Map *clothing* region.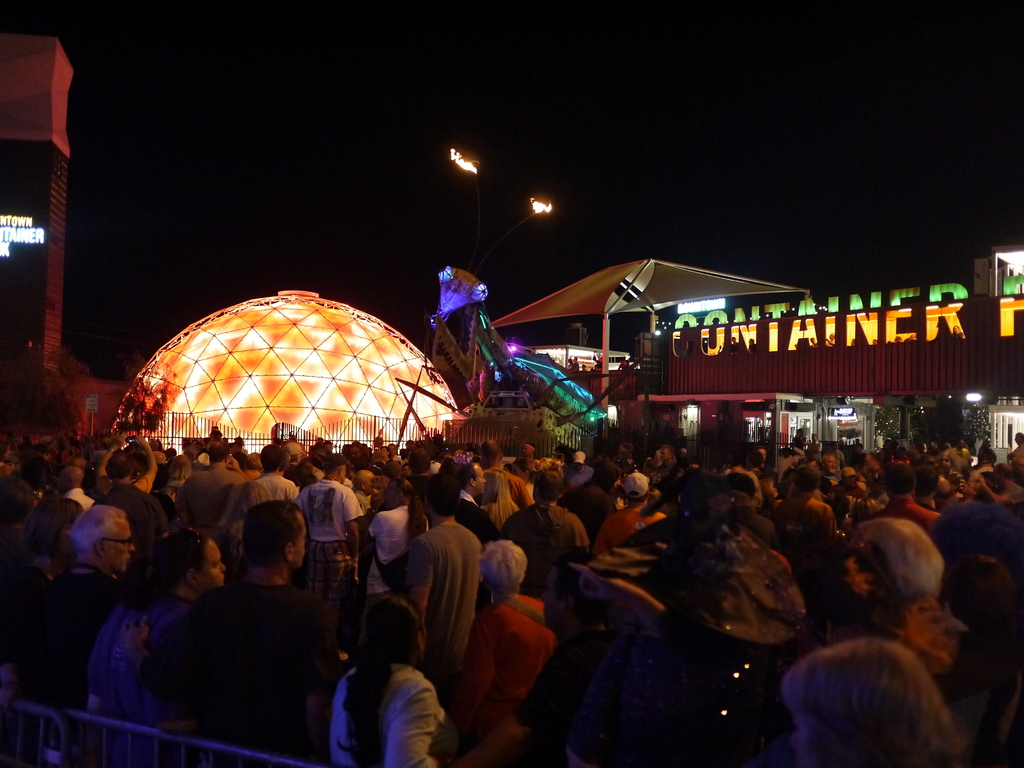
Mapped to <bbox>246, 458, 300, 499</bbox>.
